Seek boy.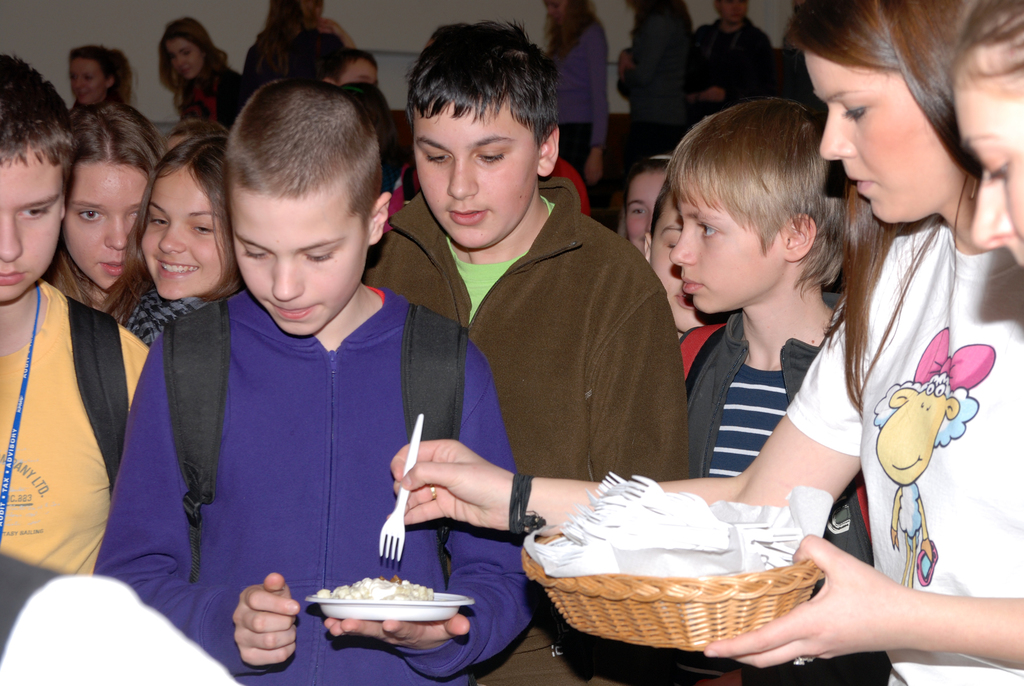
pyautogui.locateOnScreen(628, 96, 889, 562).
